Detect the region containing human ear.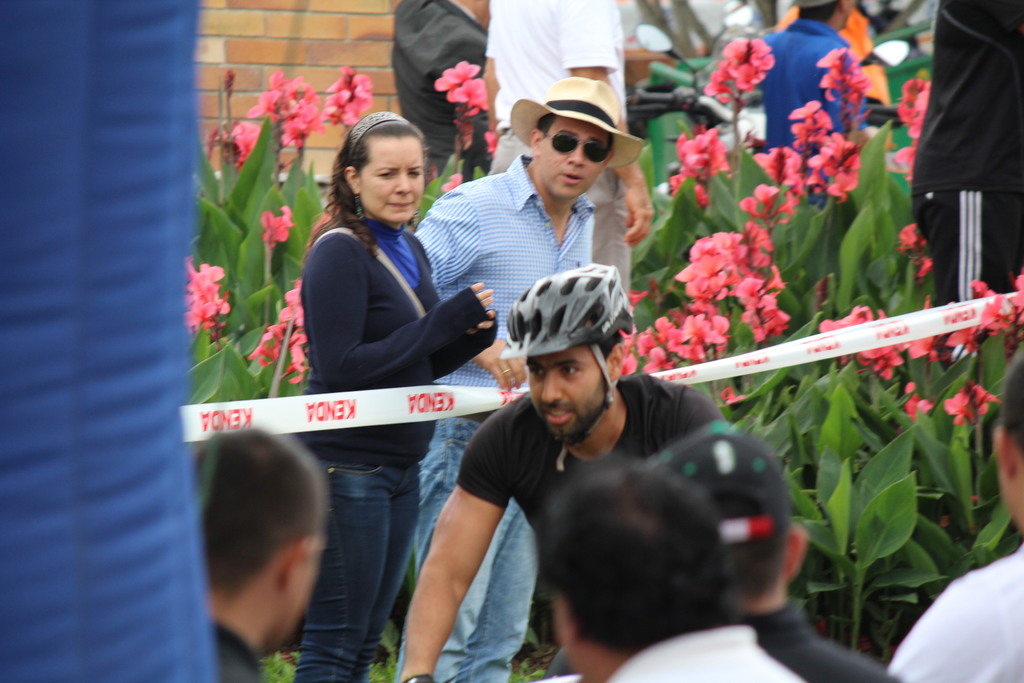
{"left": 282, "top": 528, "right": 314, "bottom": 597}.
